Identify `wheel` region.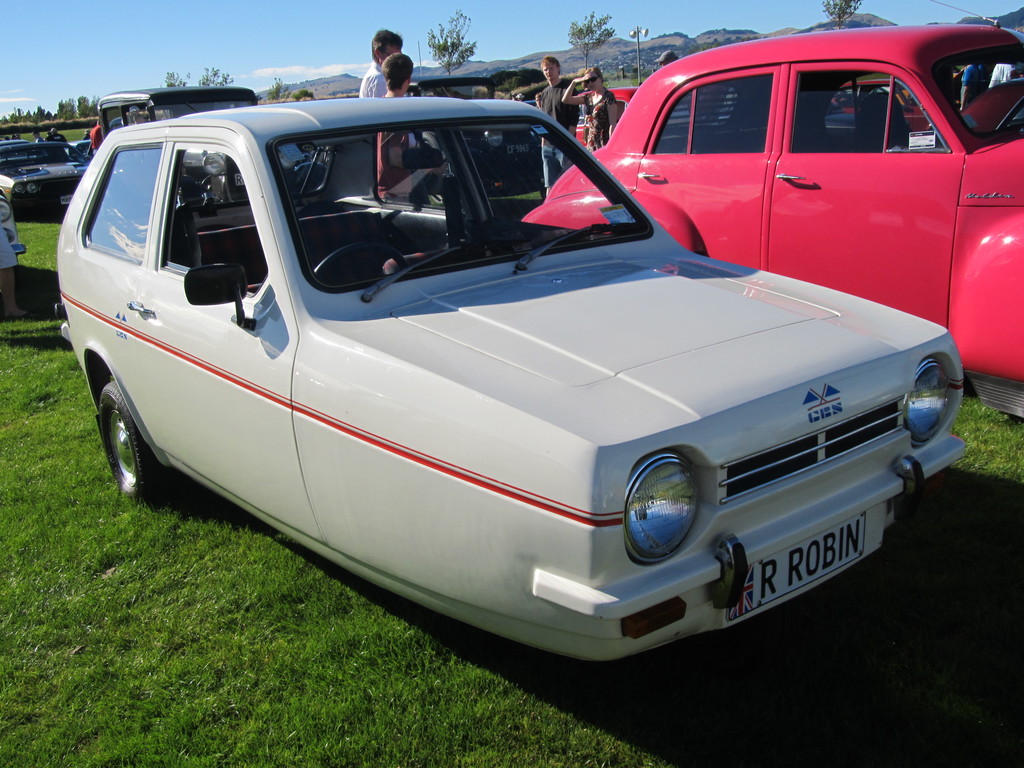
Region: crop(417, 132, 447, 166).
